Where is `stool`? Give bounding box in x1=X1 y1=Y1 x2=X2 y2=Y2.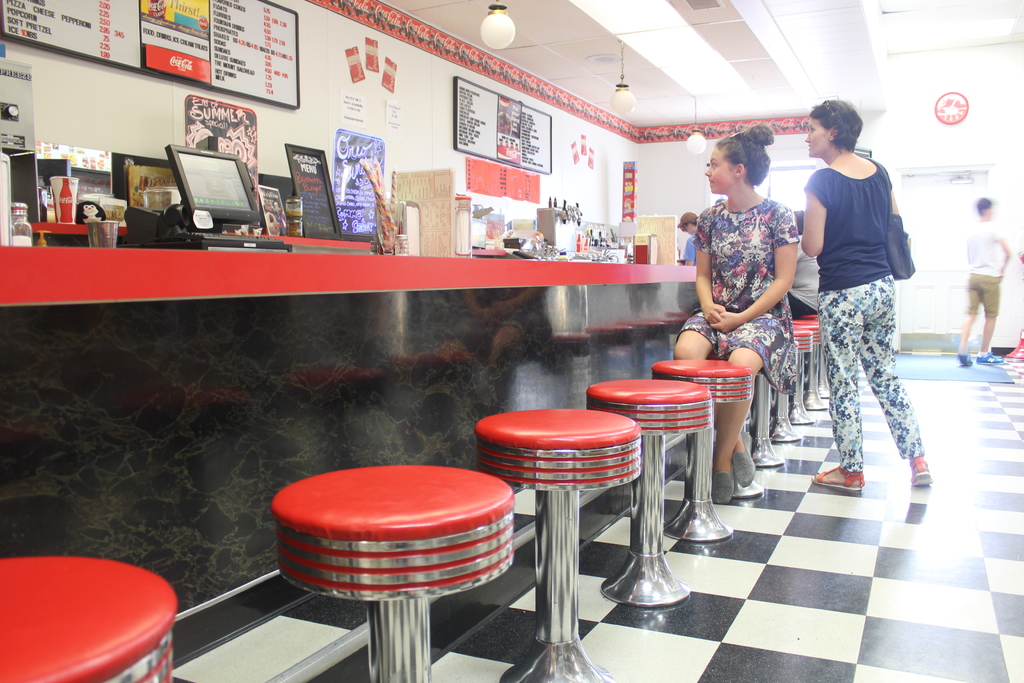
x1=588 y1=377 x2=712 y2=607.
